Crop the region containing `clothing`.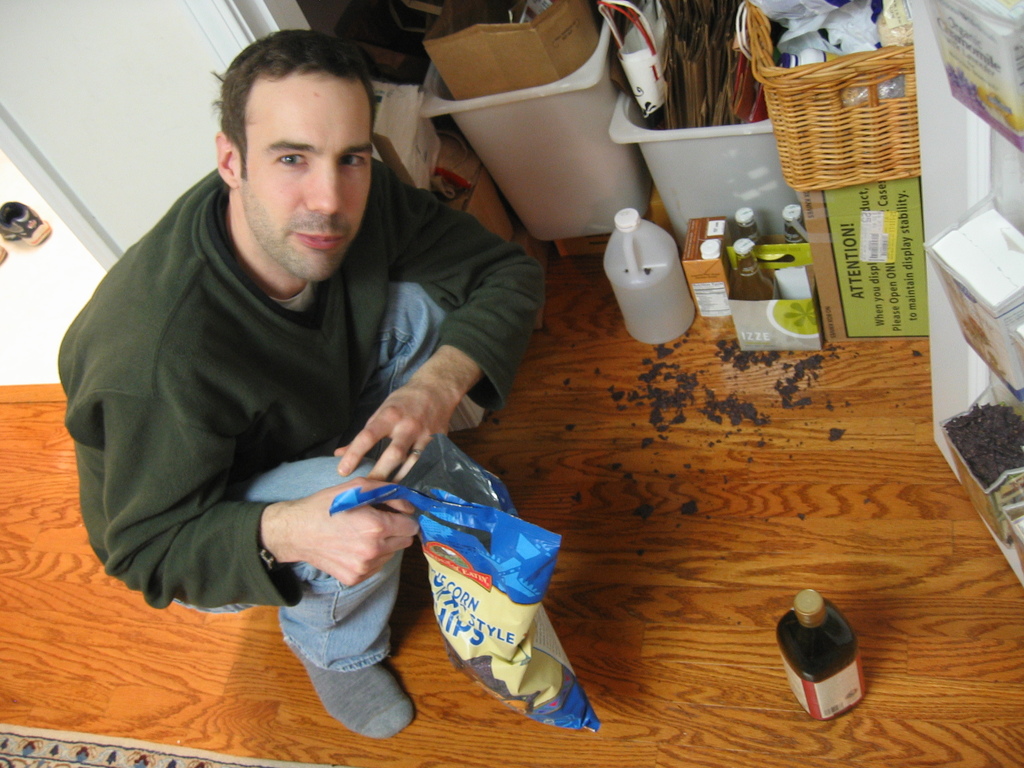
Crop region: box(282, 643, 422, 739).
